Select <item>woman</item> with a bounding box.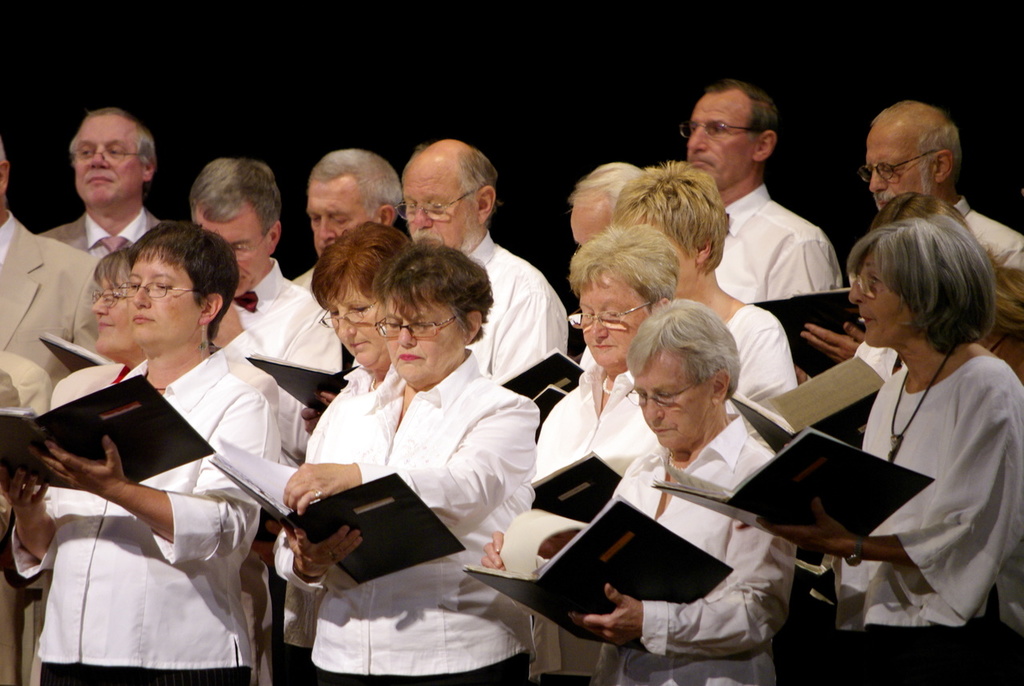
[x1=757, y1=214, x2=1023, y2=685].
